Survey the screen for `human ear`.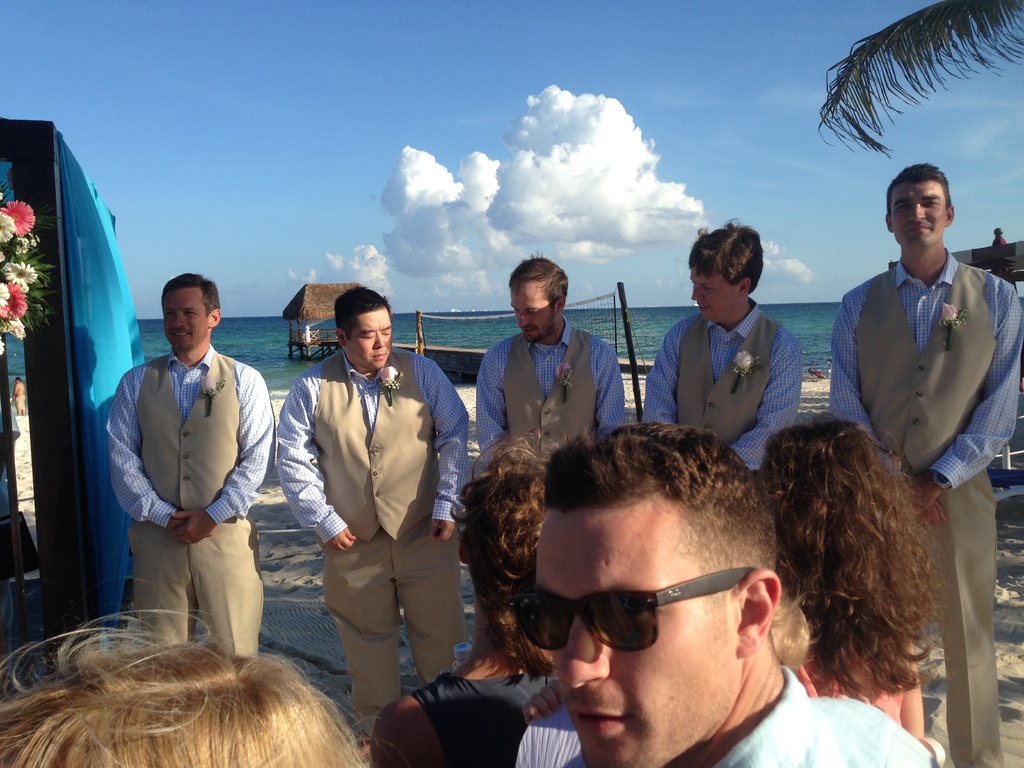
Survey found: x1=458 y1=524 x2=467 y2=566.
